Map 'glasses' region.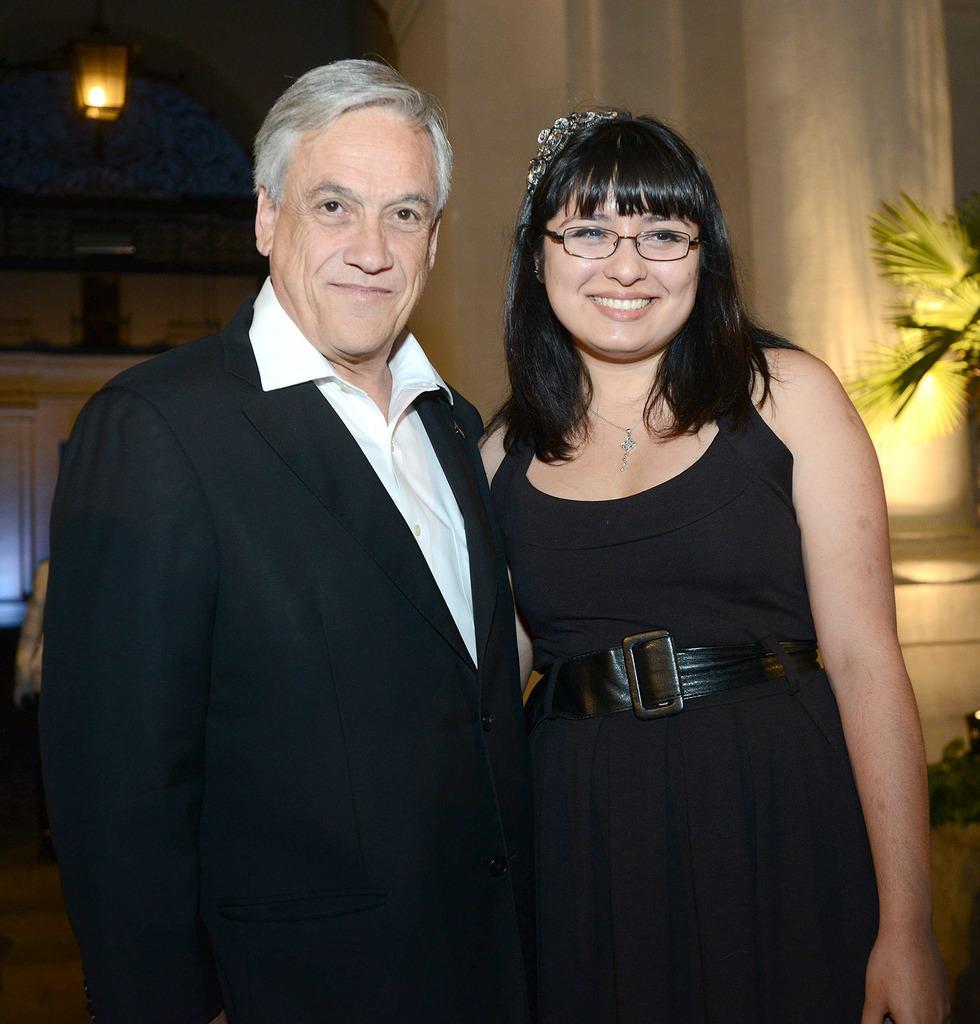
Mapped to [x1=544, y1=212, x2=729, y2=272].
